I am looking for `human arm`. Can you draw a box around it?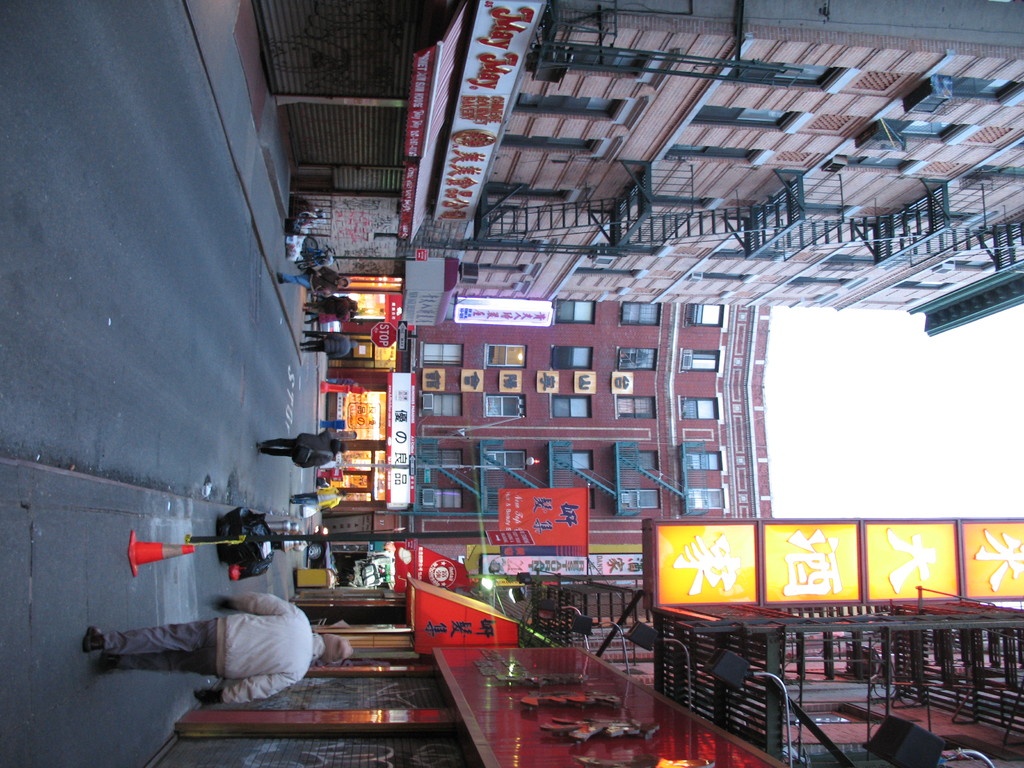
Sure, the bounding box is <region>343, 580, 356, 588</region>.
